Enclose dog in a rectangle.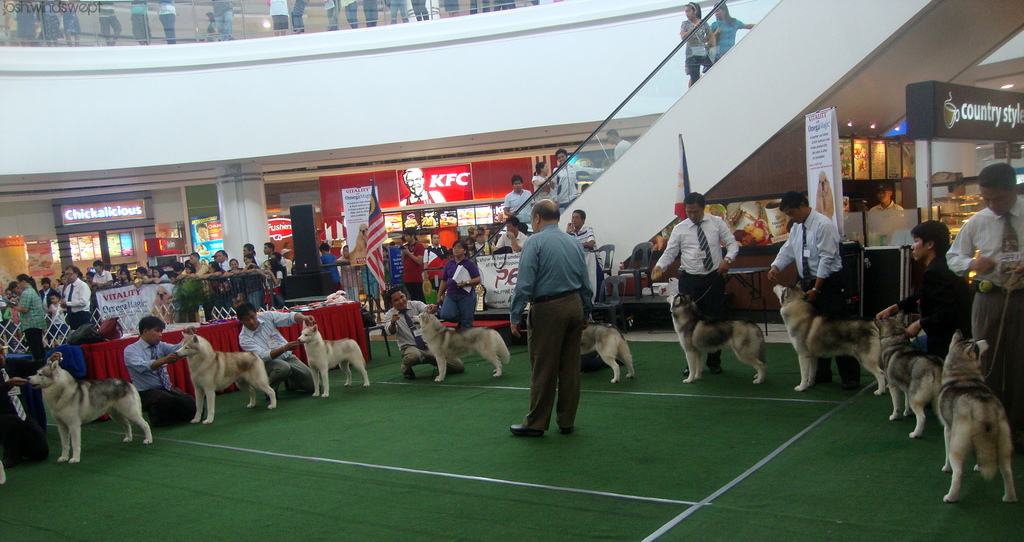
870 318 945 440.
